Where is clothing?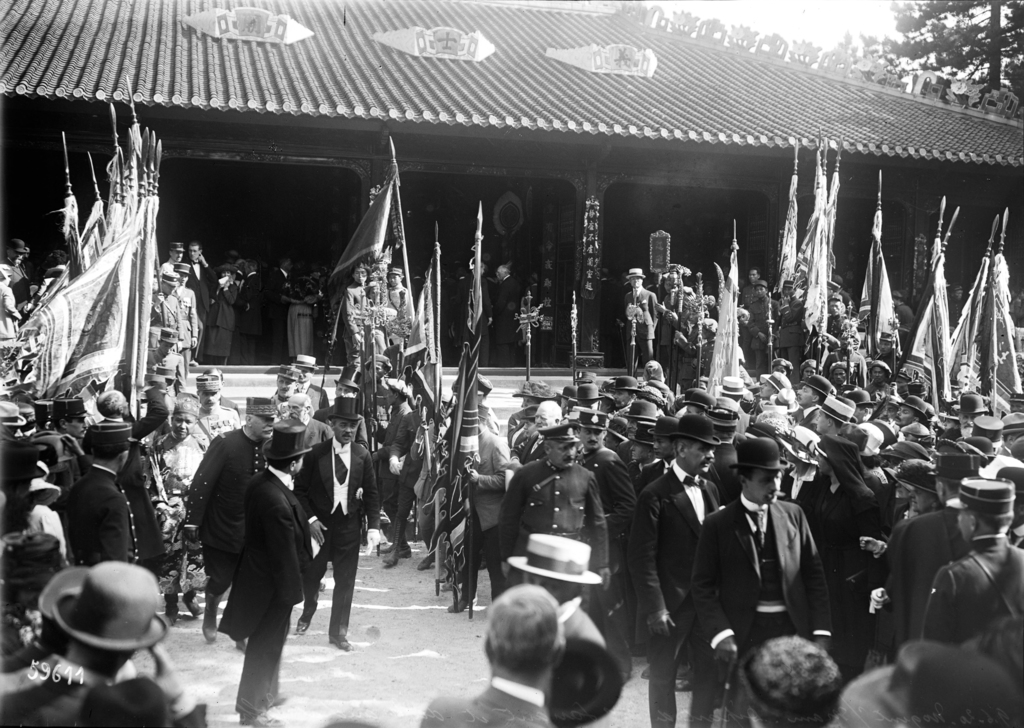
select_region(145, 342, 180, 383).
